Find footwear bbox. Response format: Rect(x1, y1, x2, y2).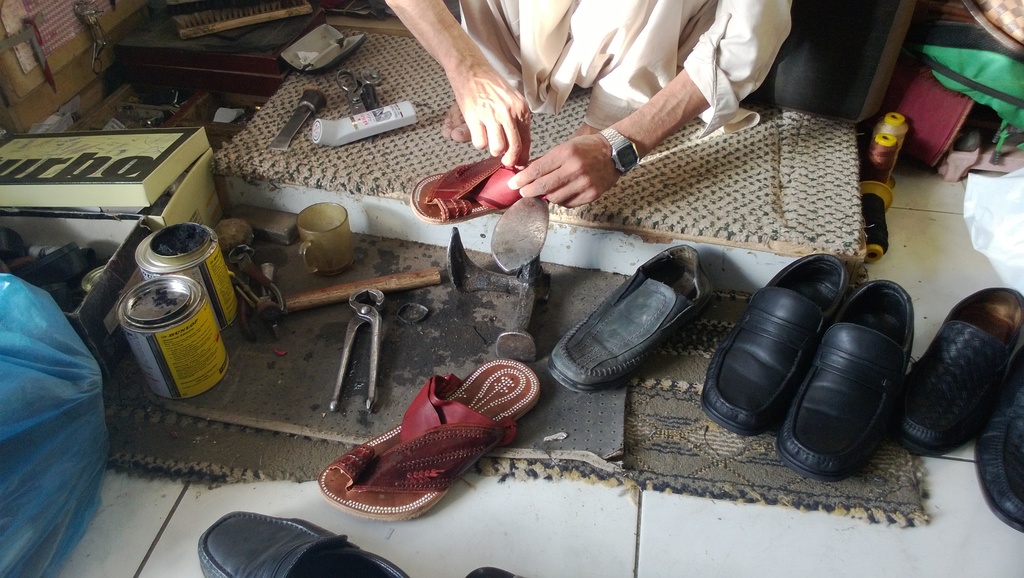
Rect(545, 241, 711, 389).
